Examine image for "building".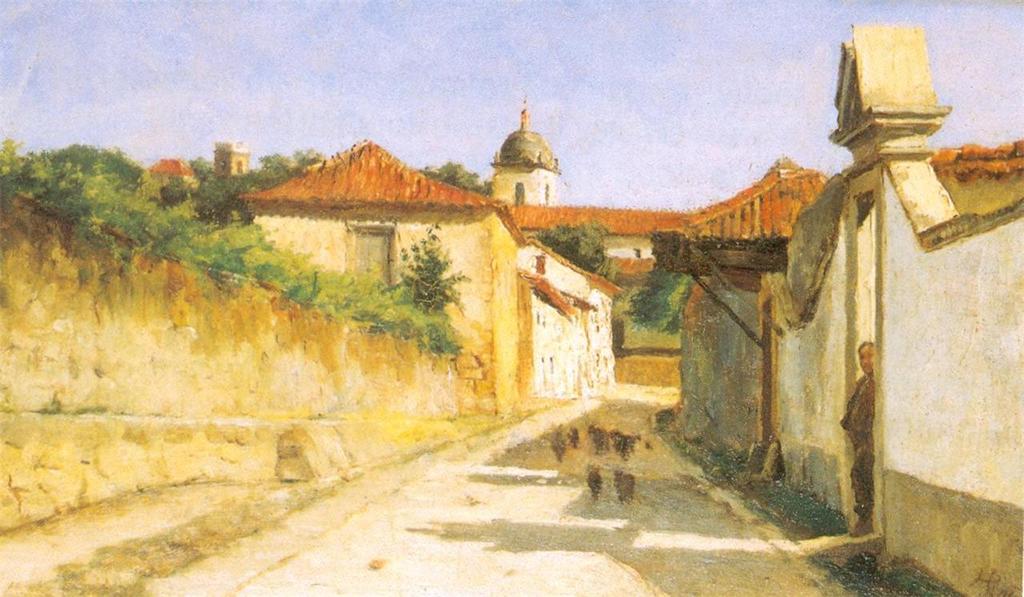
Examination result: locate(217, 116, 601, 399).
